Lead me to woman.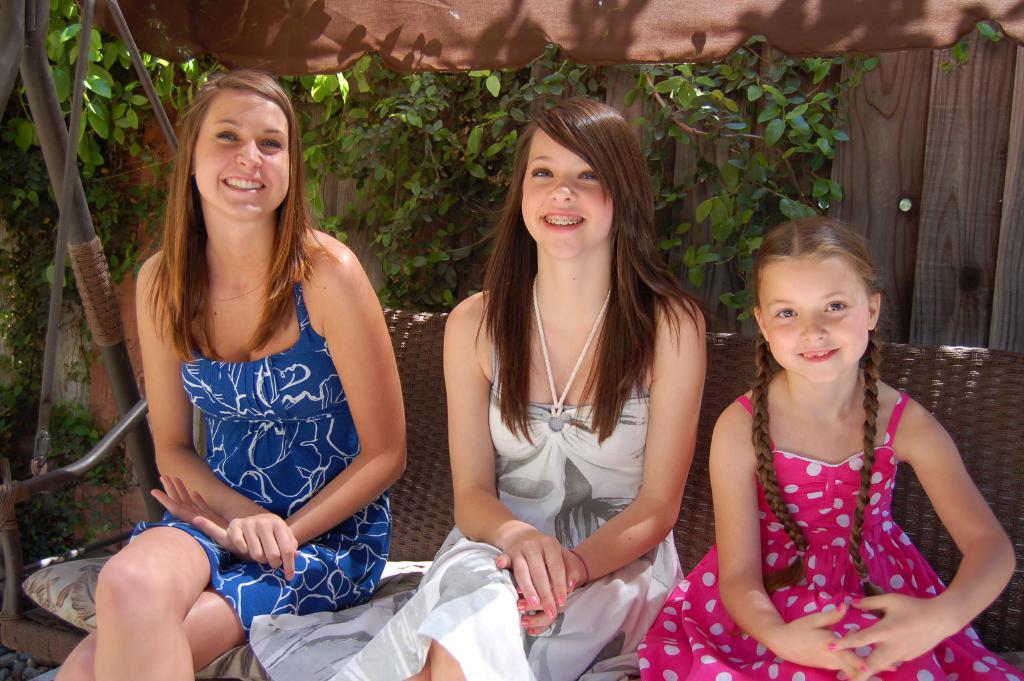
Lead to 429:88:724:665.
